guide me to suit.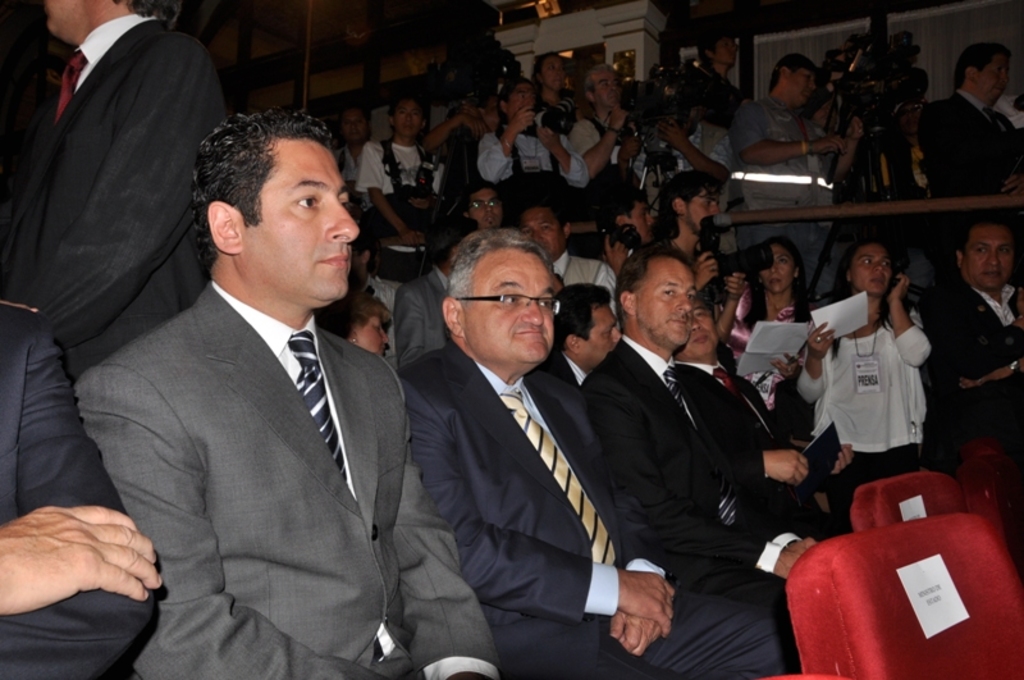
Guidance: 914 88 1023 232.
